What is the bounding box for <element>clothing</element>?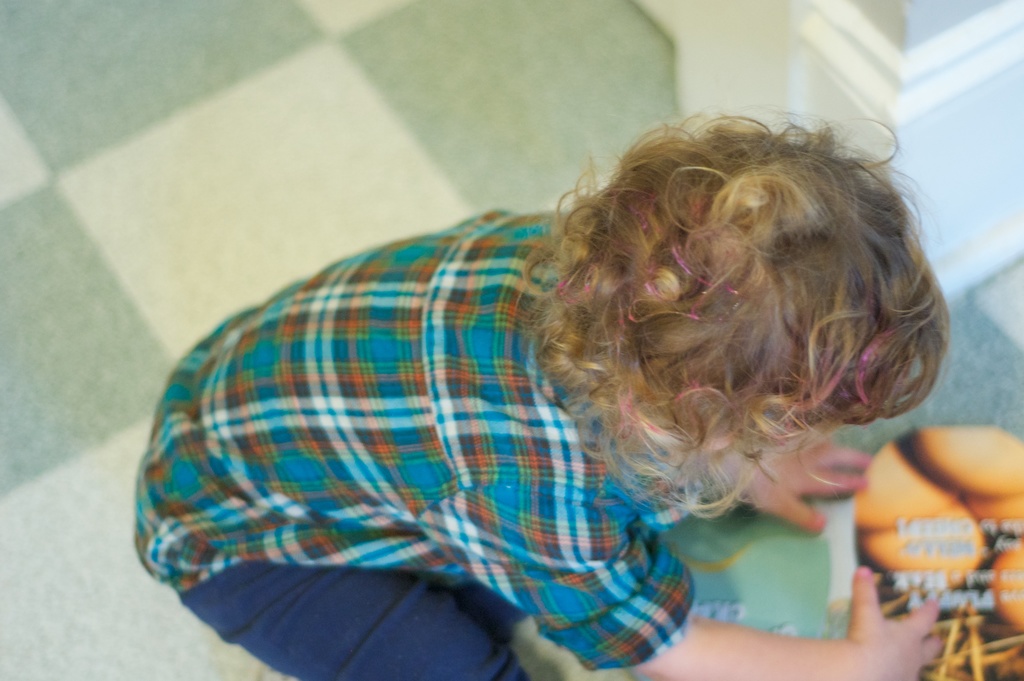
l=128, t=193, r=710, b=680.
